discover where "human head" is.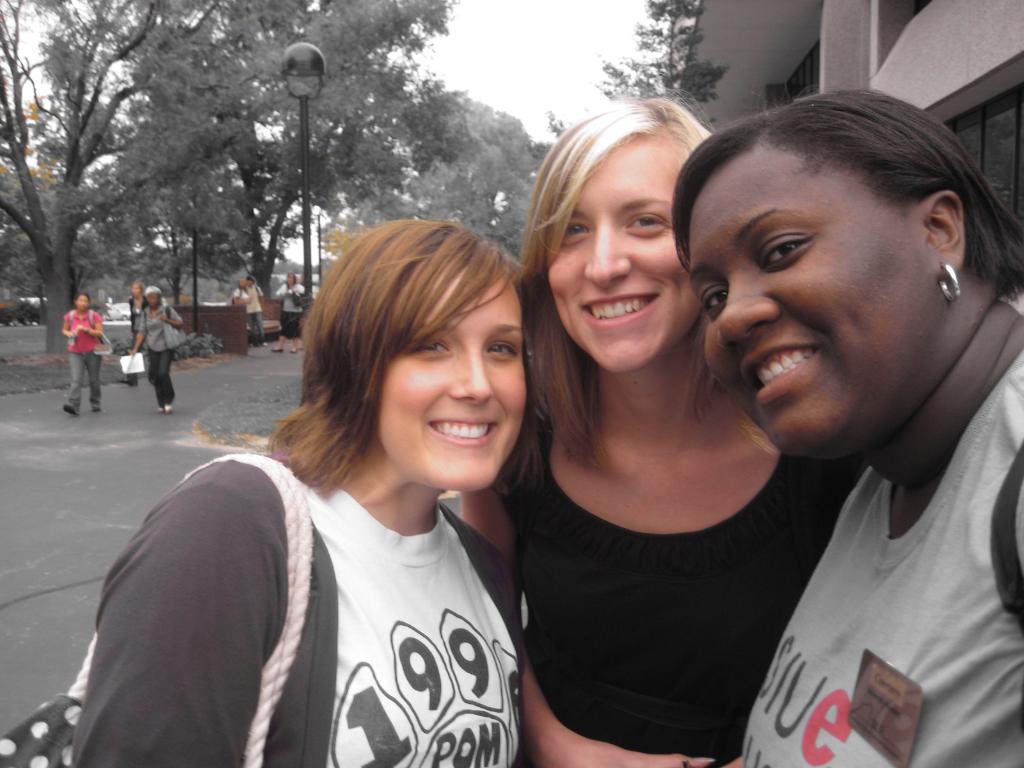
Discovered at [left=646, top=76, right=984, bottom=445].
